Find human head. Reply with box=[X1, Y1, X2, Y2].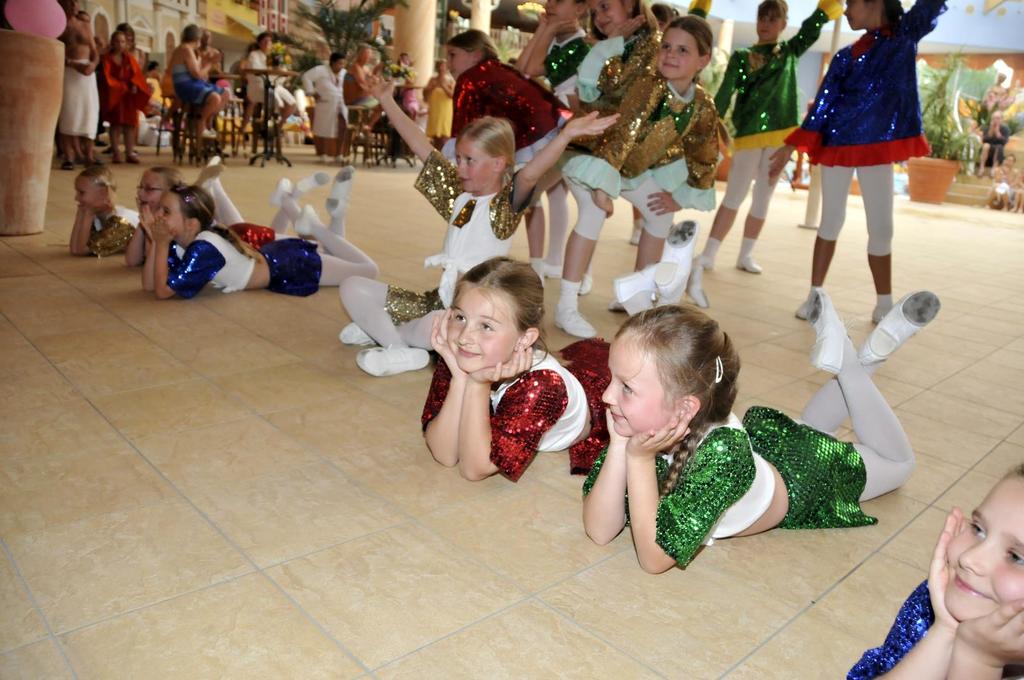
box=[848, 0, 908, 33].
